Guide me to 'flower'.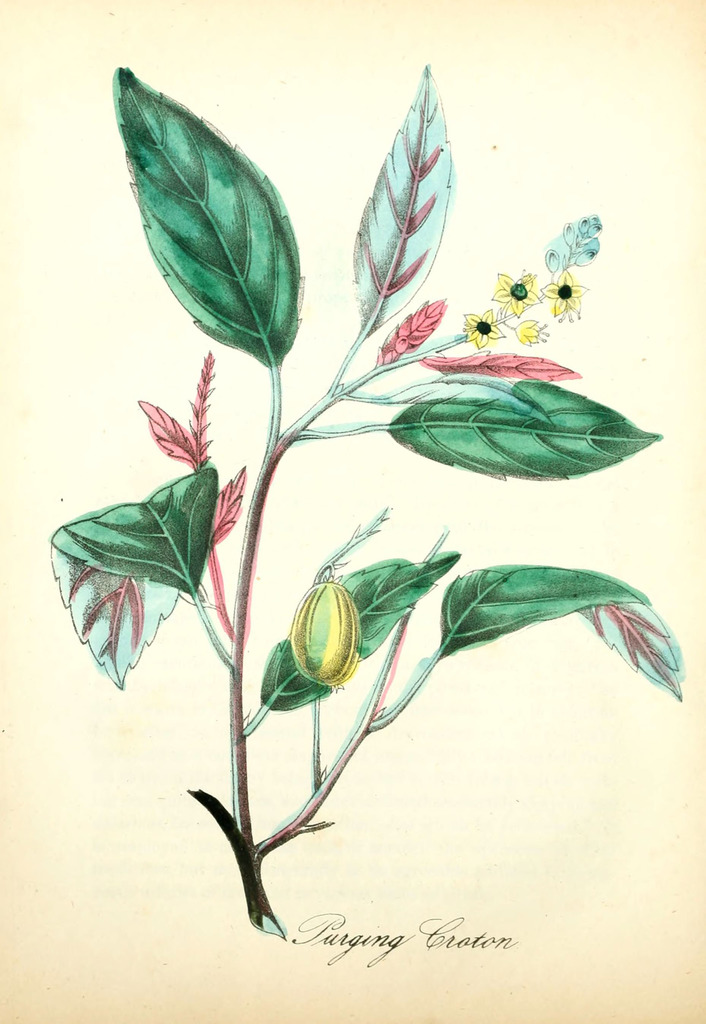
Guidance: <region>465, 311, 504, 353</region>.
